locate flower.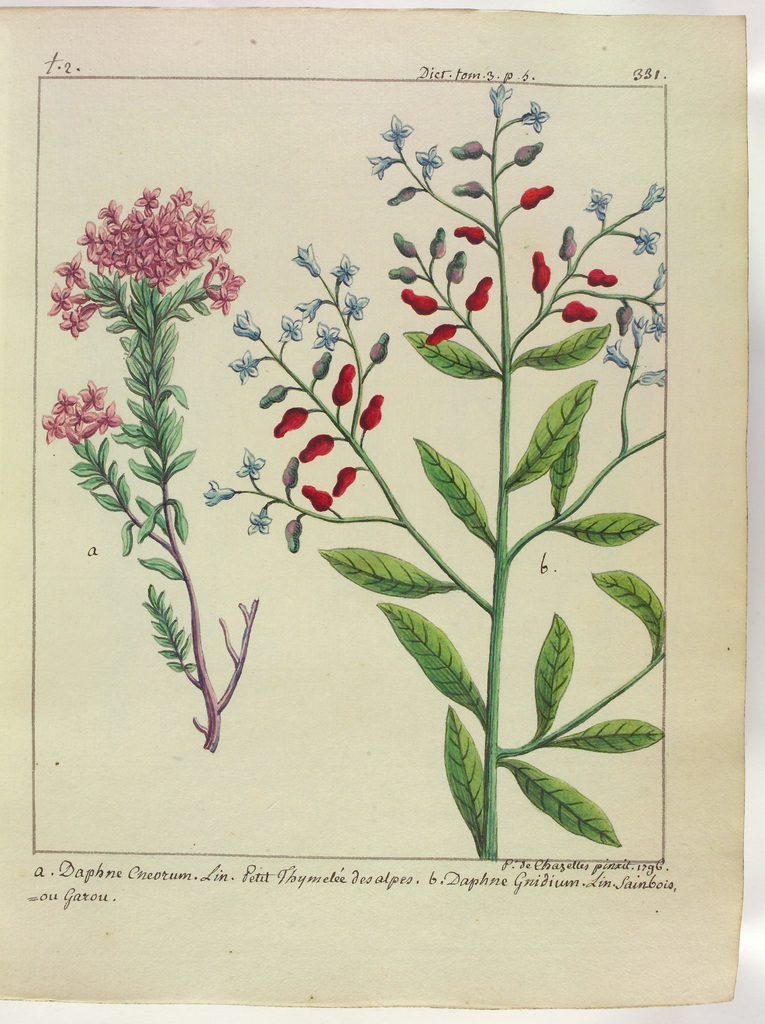
Bounding box: (43,411,68,444).
